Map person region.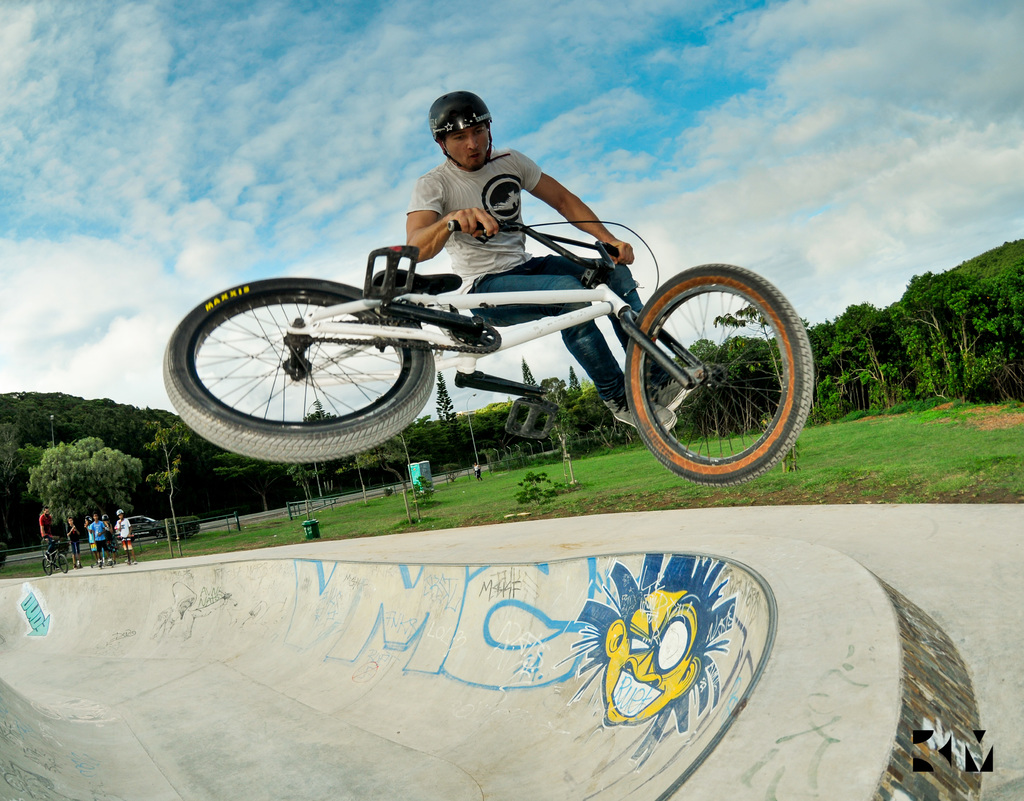
Mapped to [401, 93, 701, 432].
